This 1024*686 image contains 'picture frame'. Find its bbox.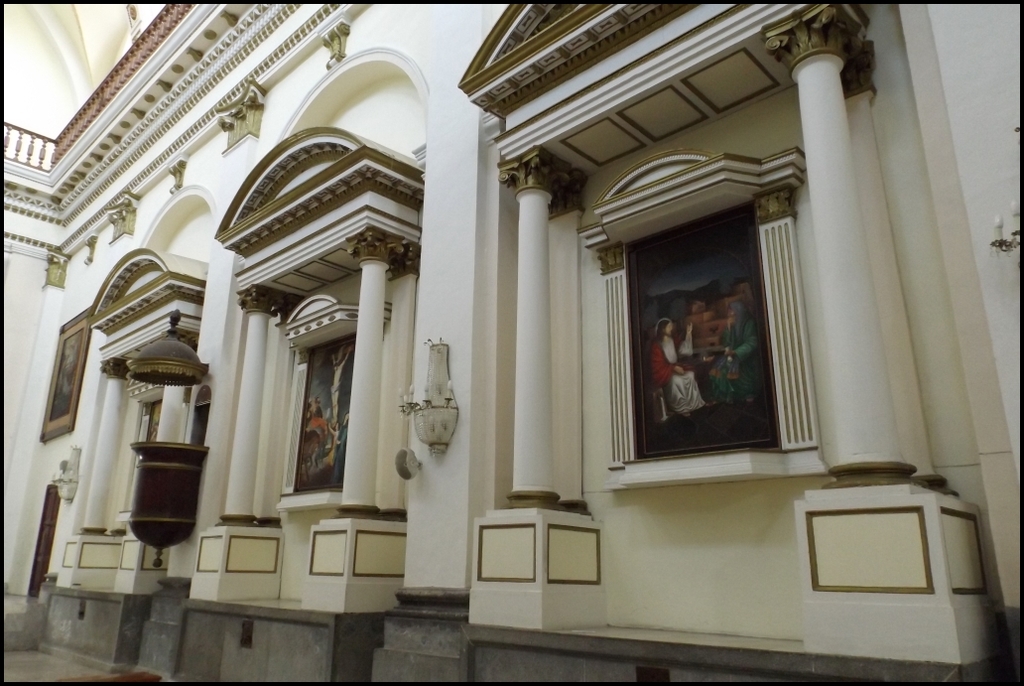
[287,334,360,503].
